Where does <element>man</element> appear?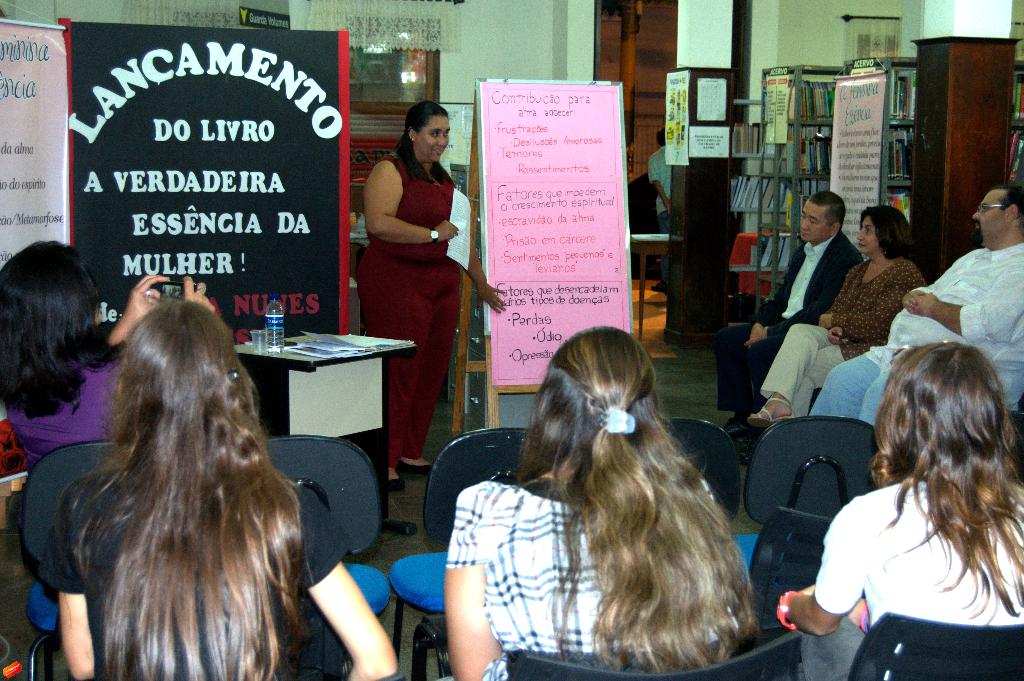
Appears at box=[649, 125, 680, 298].
